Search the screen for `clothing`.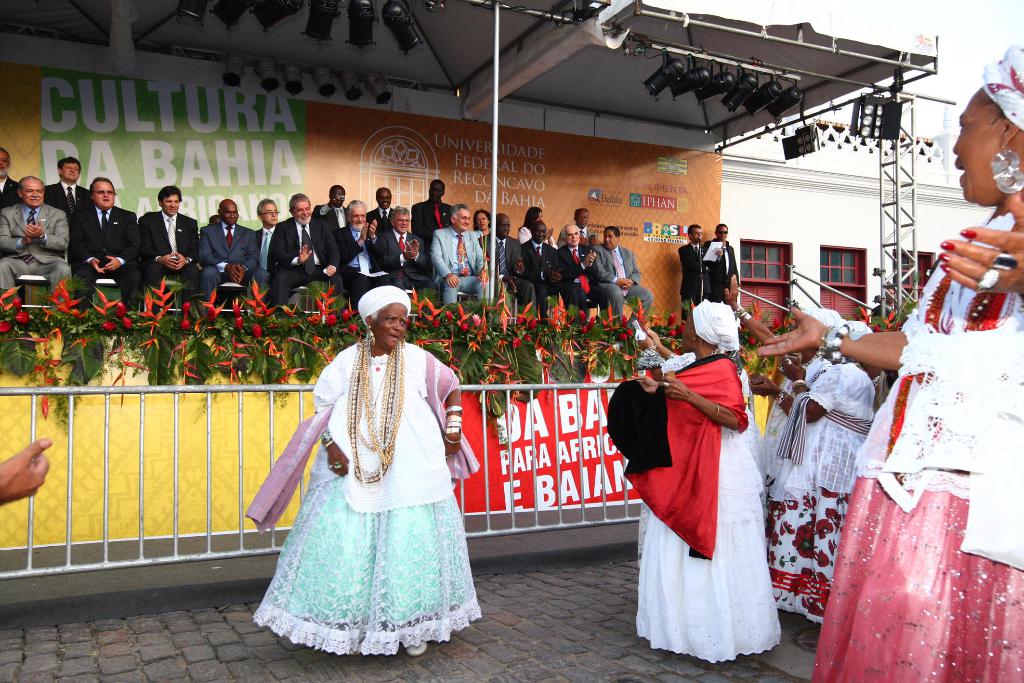
Found at detection(556, 245, 612, 326).
